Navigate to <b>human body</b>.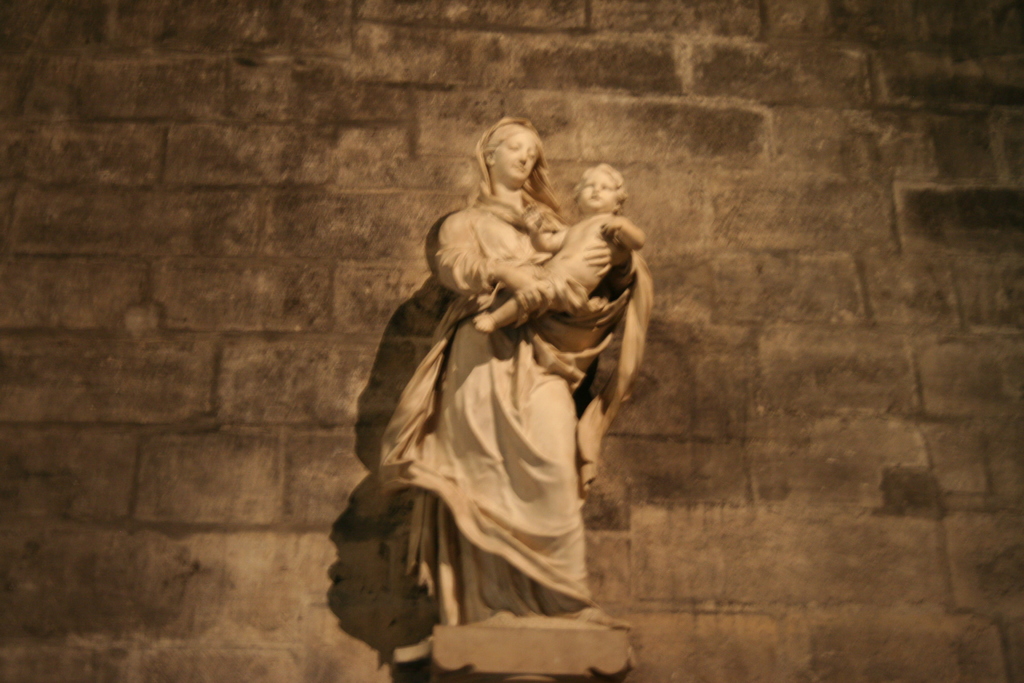
Navigation target: (x1=343, y1=114, x2=667, y2=657).
